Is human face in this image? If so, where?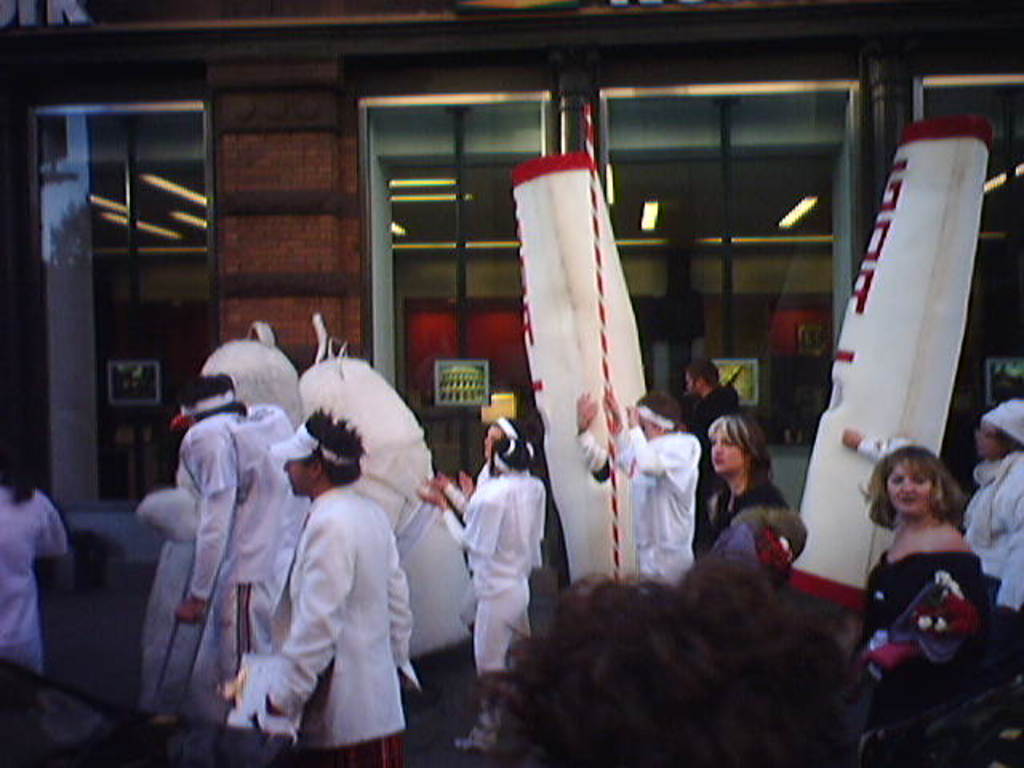
Yes, at 973 416 994 461.
